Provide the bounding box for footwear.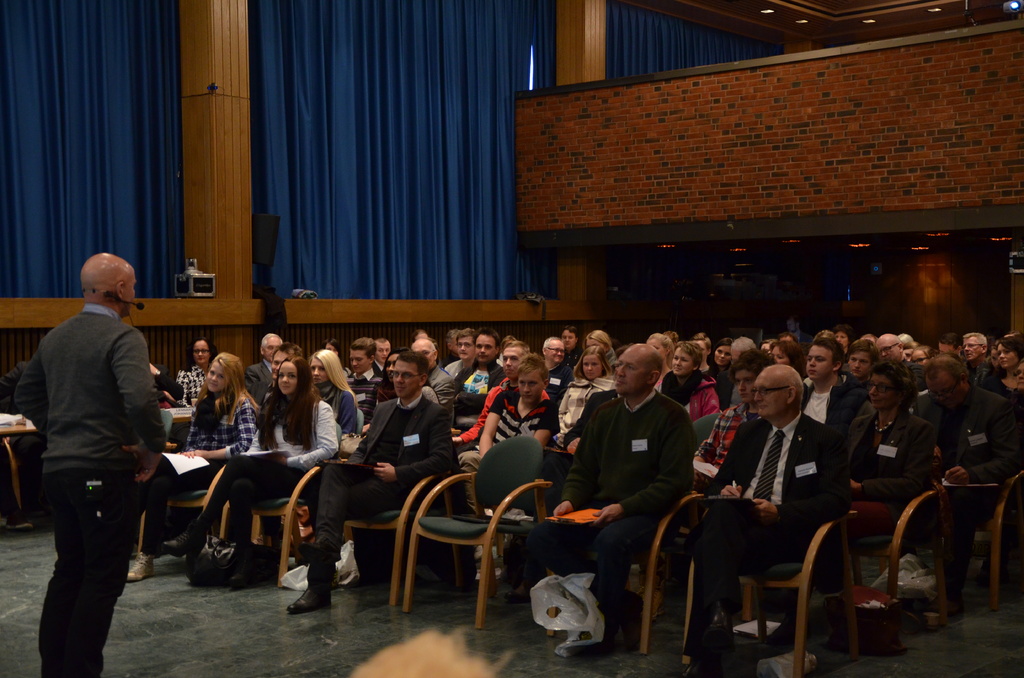
bbox=(163, 529, 195, 562).
